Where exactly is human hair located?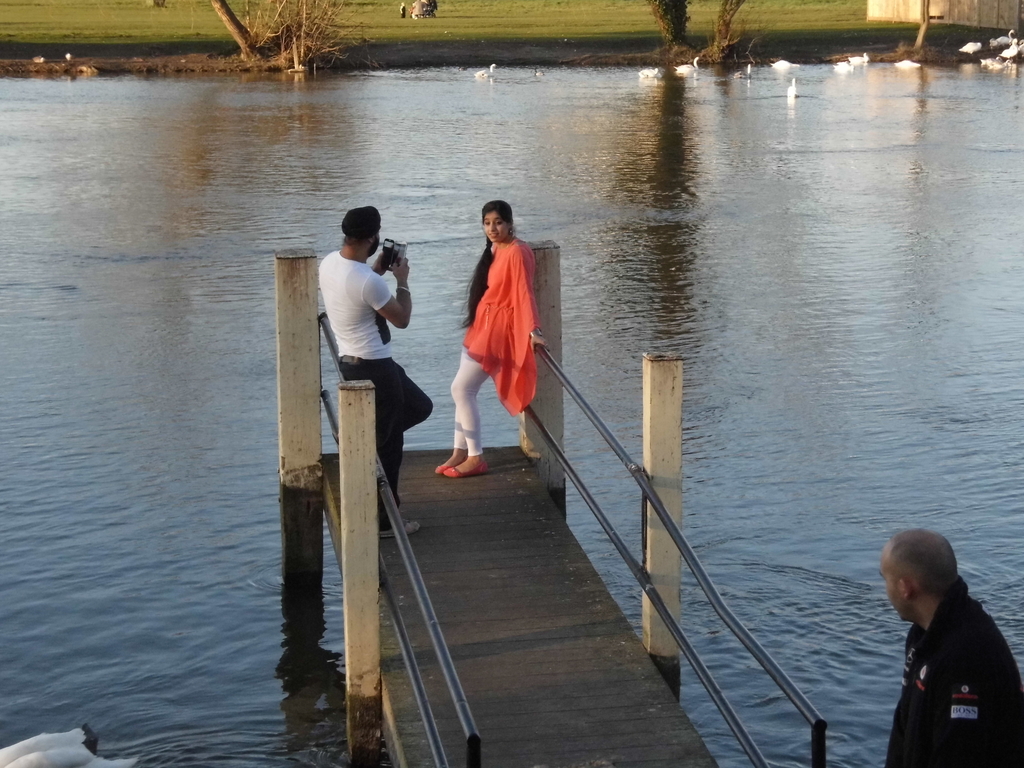
Its bounding box is x1=455, y1=201, x2=515, y2=334.
